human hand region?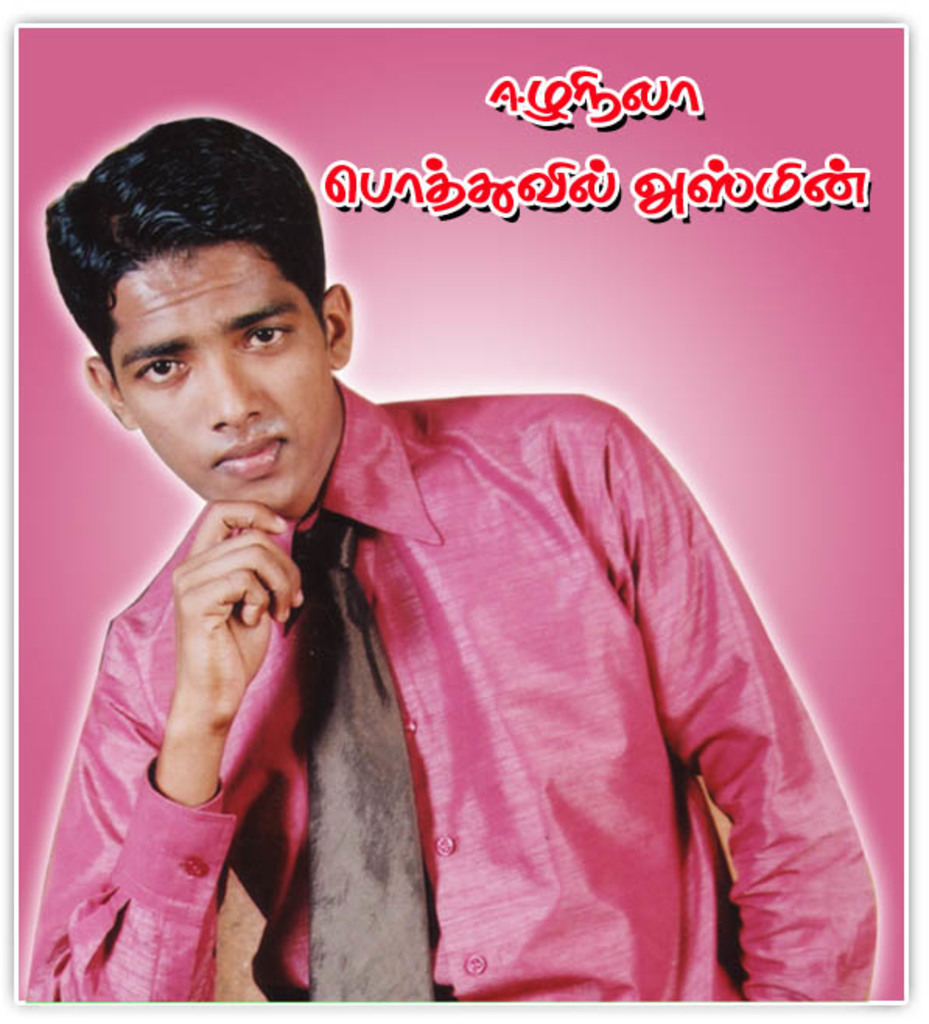
l=120, t=520, r=308, b=770
